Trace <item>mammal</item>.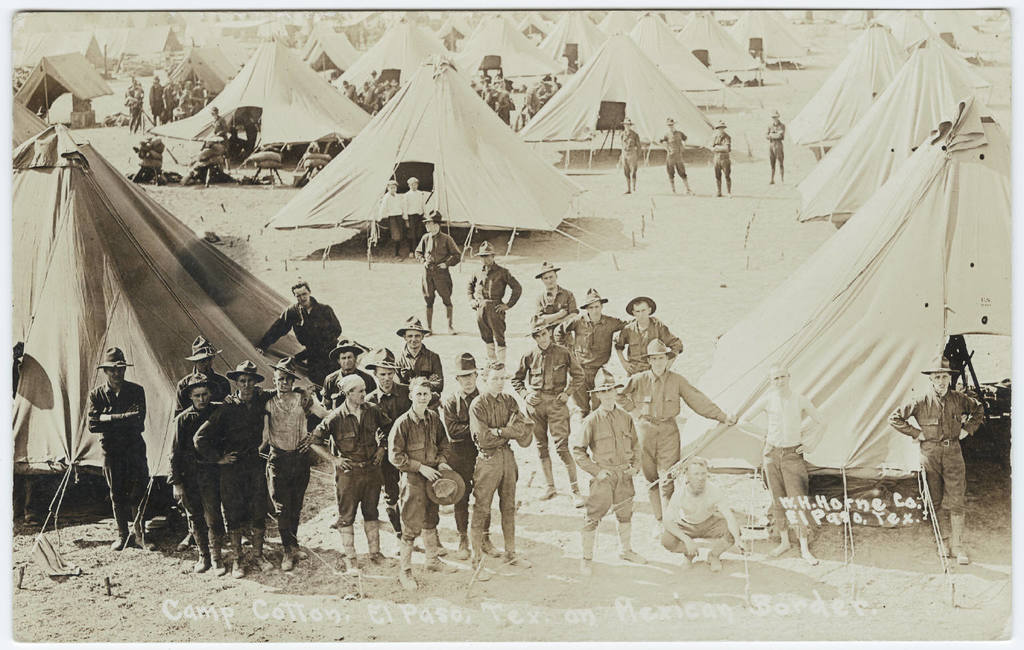
Traced to box=[249, 283, 343, 381].
